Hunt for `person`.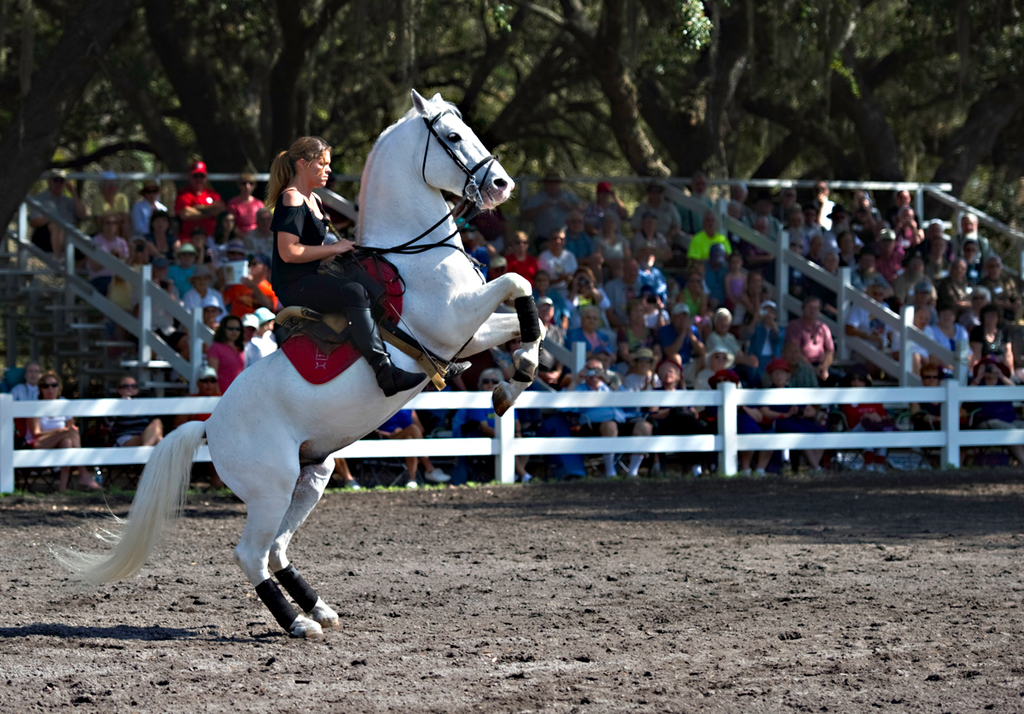
Hunted down at box(178, 153, 223, 258).
